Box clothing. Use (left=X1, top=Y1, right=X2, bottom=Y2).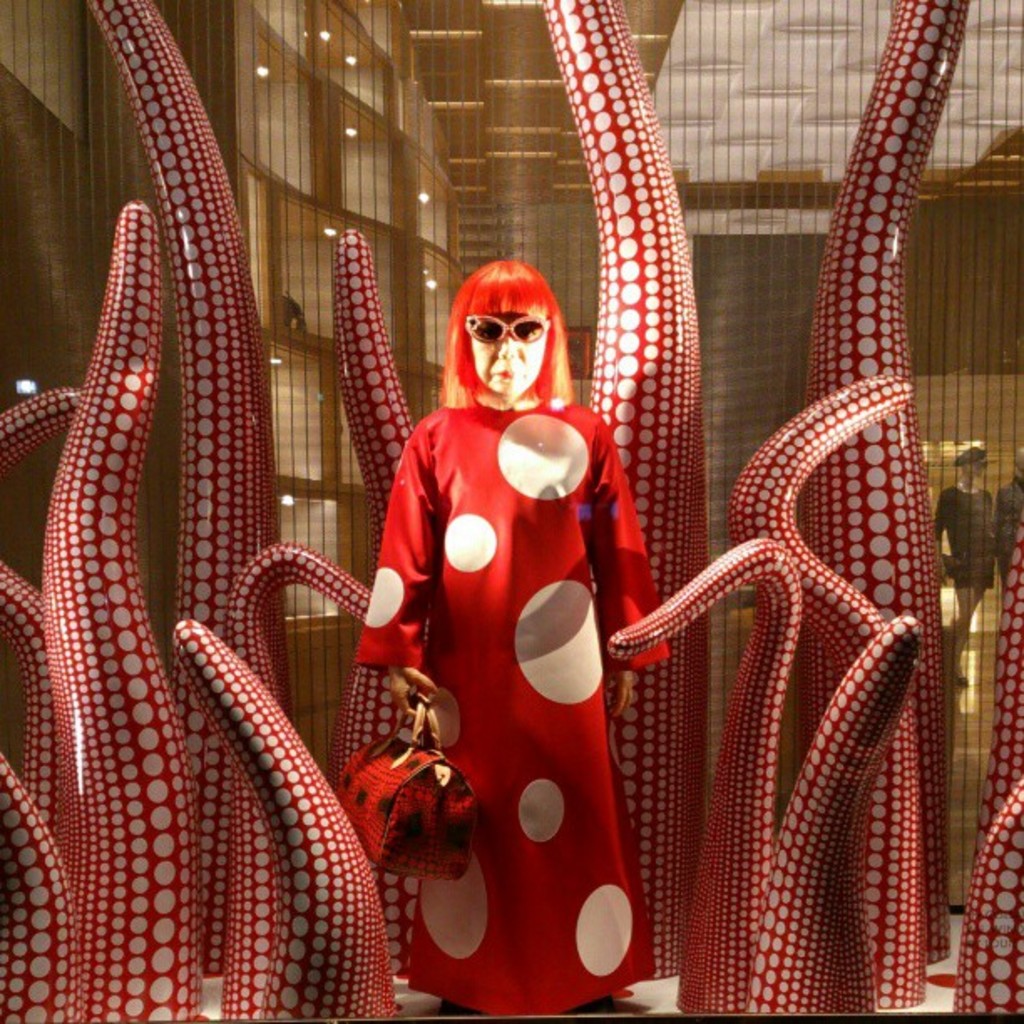
(left=355, top=400, right=673, bottom=1017).
